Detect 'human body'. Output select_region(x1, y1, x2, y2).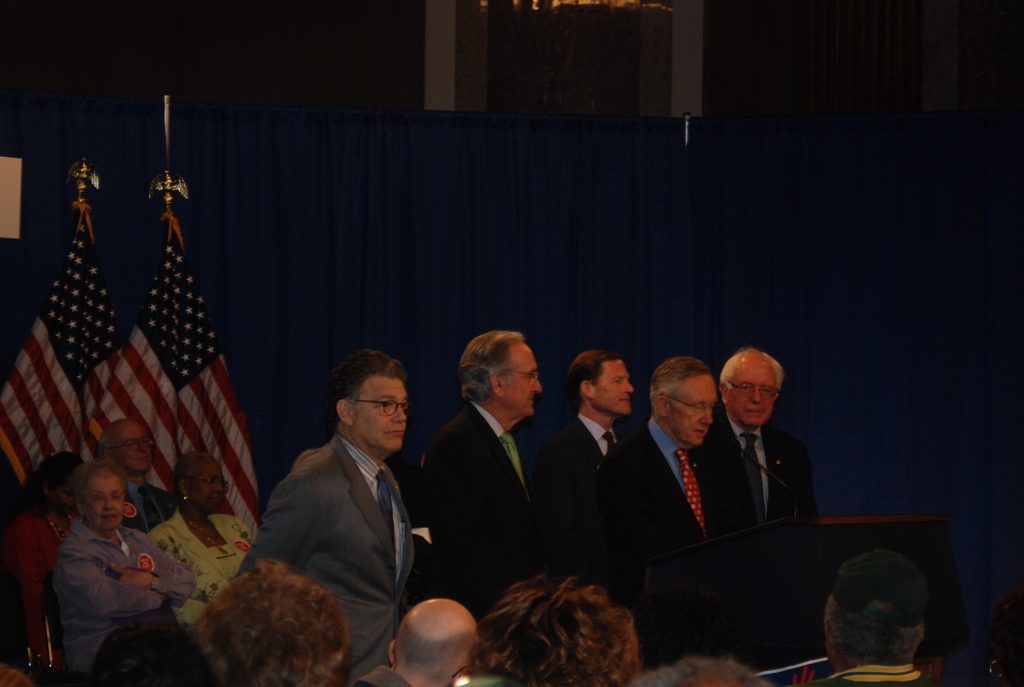
select_region(819, 661, 934, 686).
